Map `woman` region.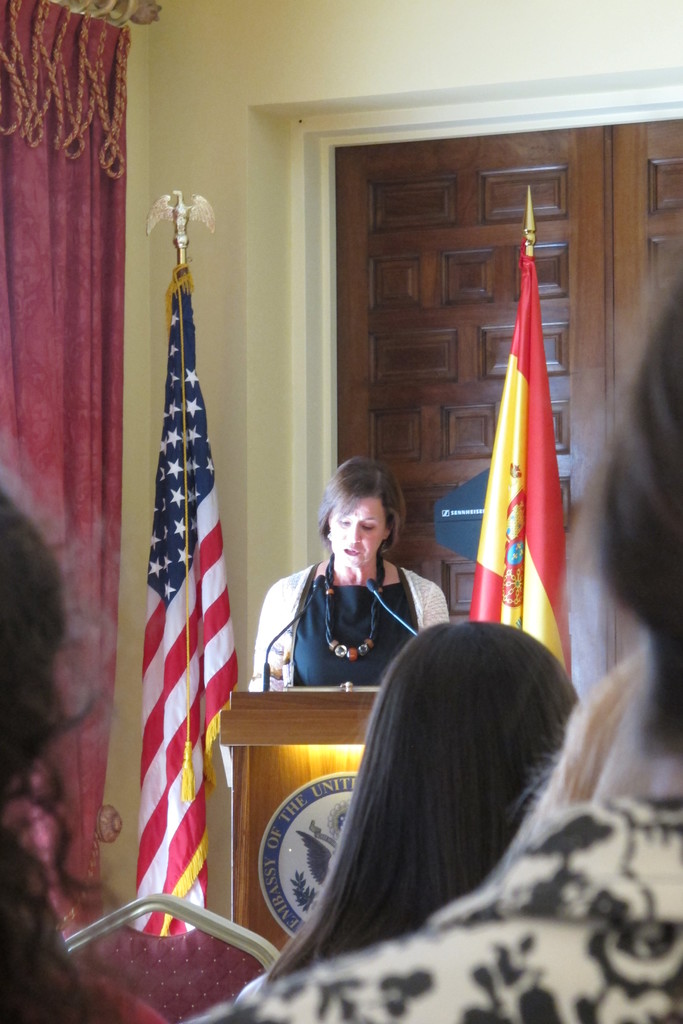
Mapped to rect(245, 454, 444, 685).
